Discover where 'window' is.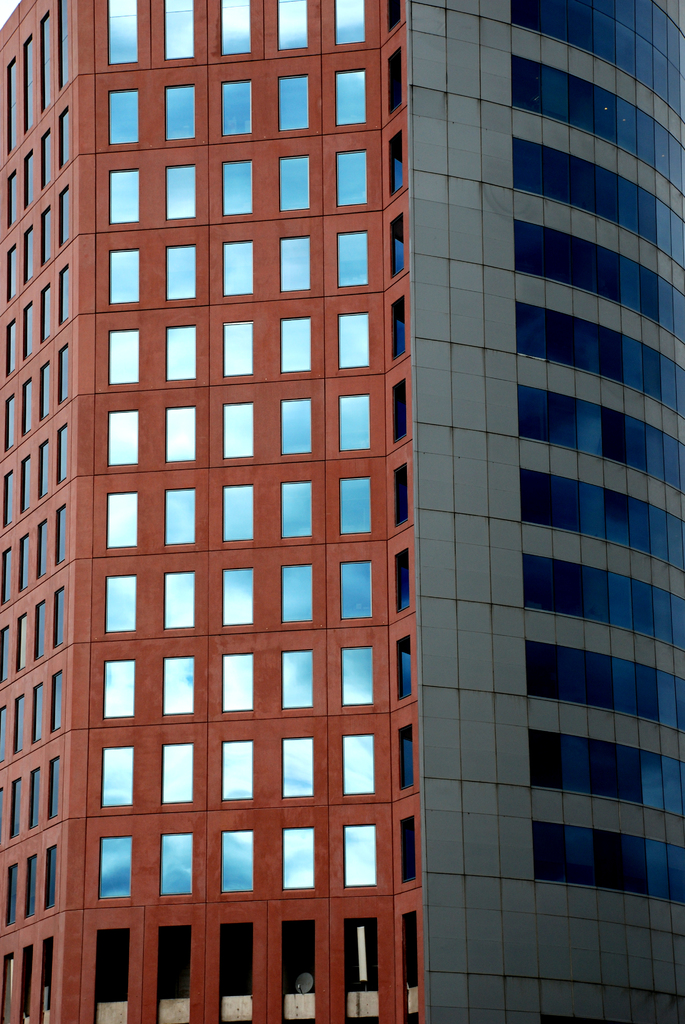
Discovered at 59 266 72 322.
